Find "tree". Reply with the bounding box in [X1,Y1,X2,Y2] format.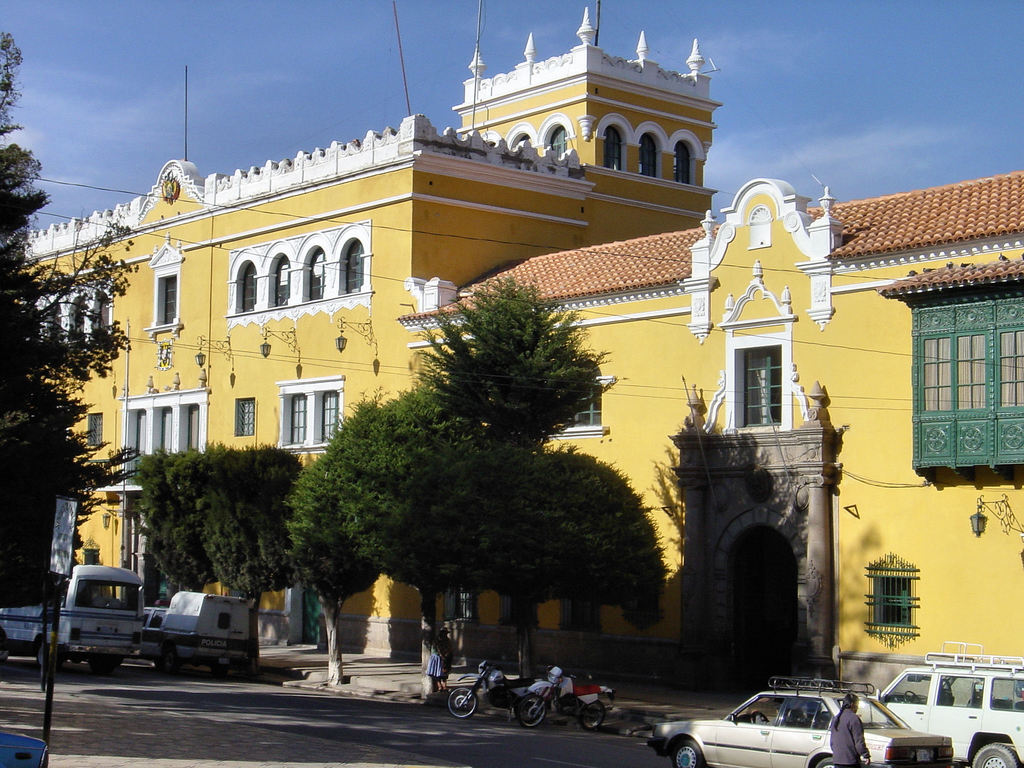
[169,440,312,616].
